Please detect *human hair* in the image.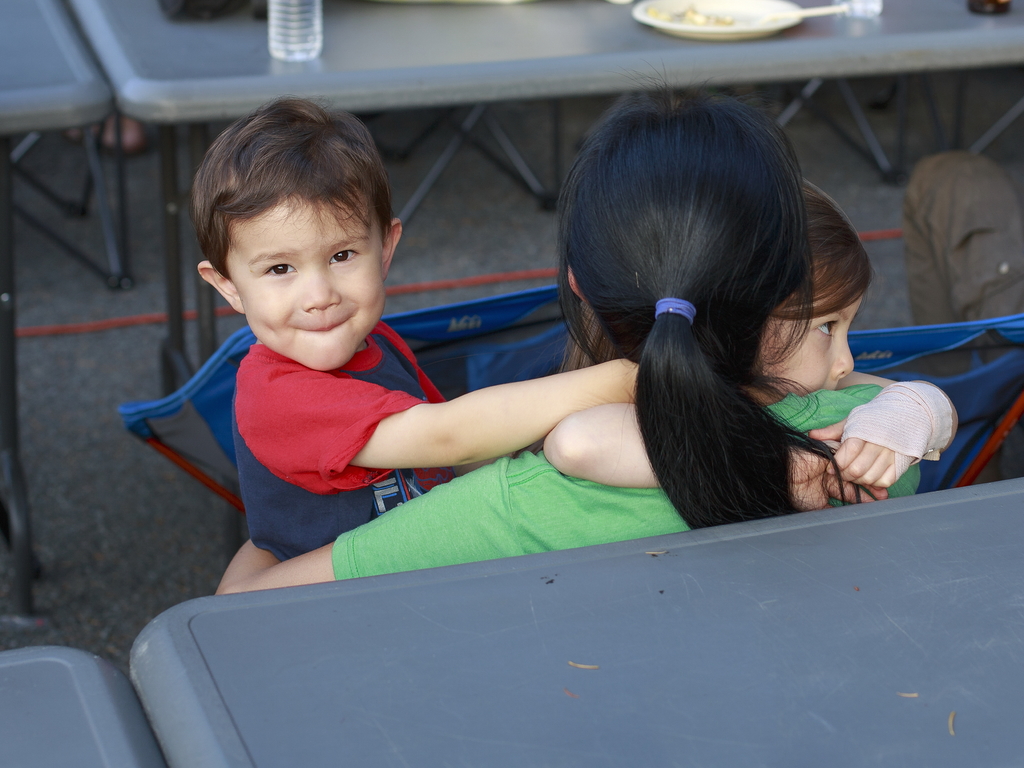
x1=555 y1=174 x2=874 y2=375.
